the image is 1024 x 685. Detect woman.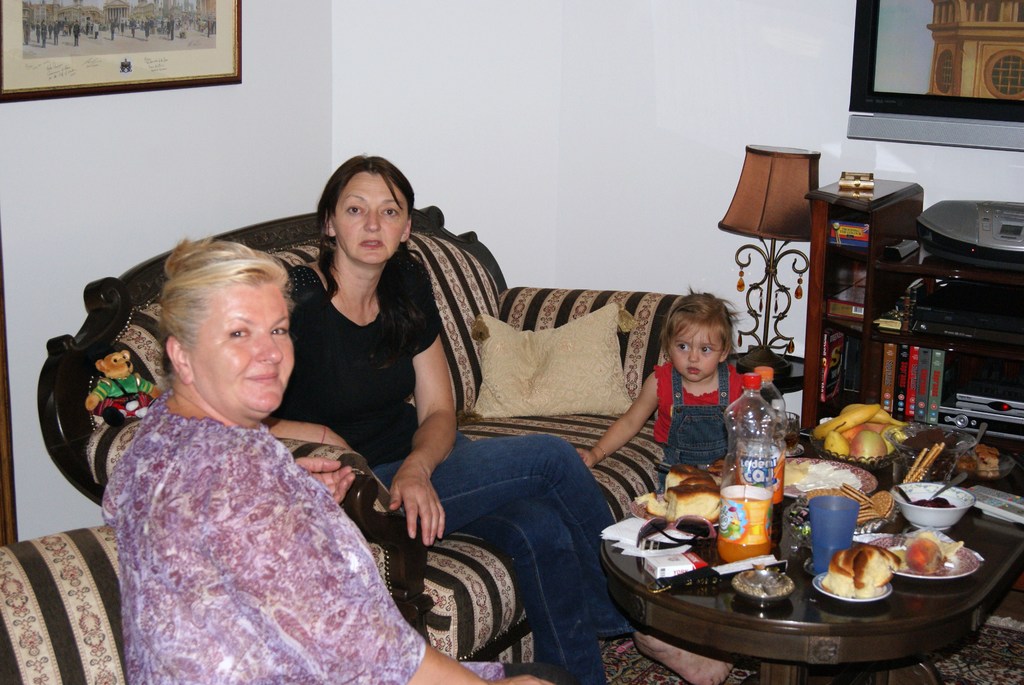
Detection: [x1=101, y1=236, x2=503, y2=684].
